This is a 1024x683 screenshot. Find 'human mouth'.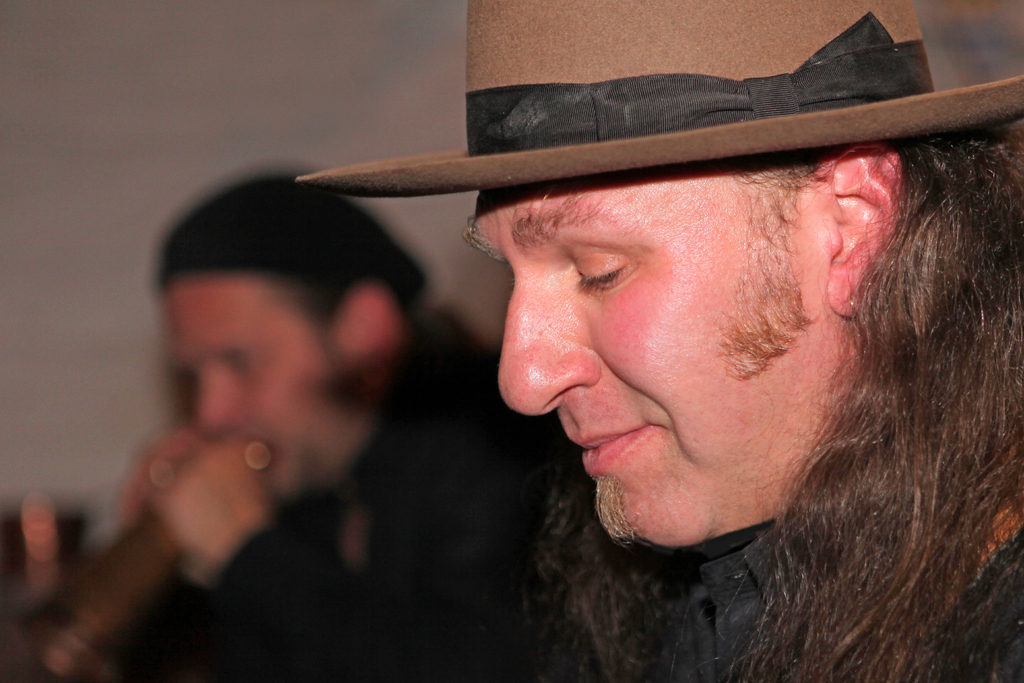
Bounding box: [left=570, top=425, right=657, bottom=476].
